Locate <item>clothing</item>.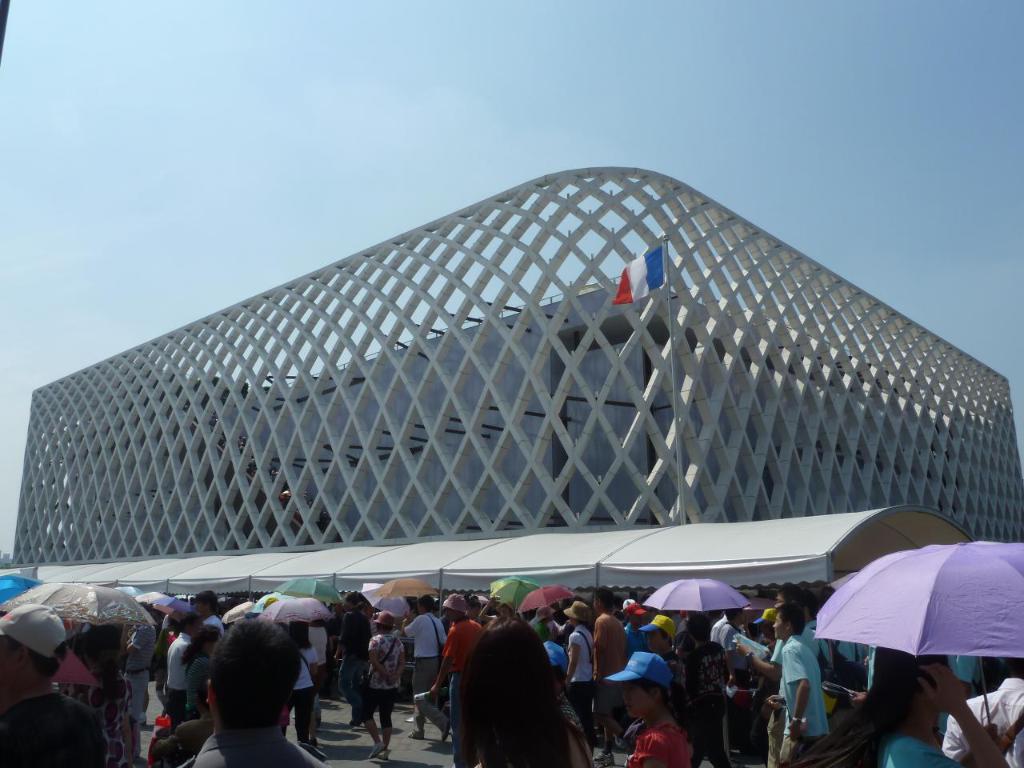
Bounding box: bbox=[943, 672, 1023, 767].
